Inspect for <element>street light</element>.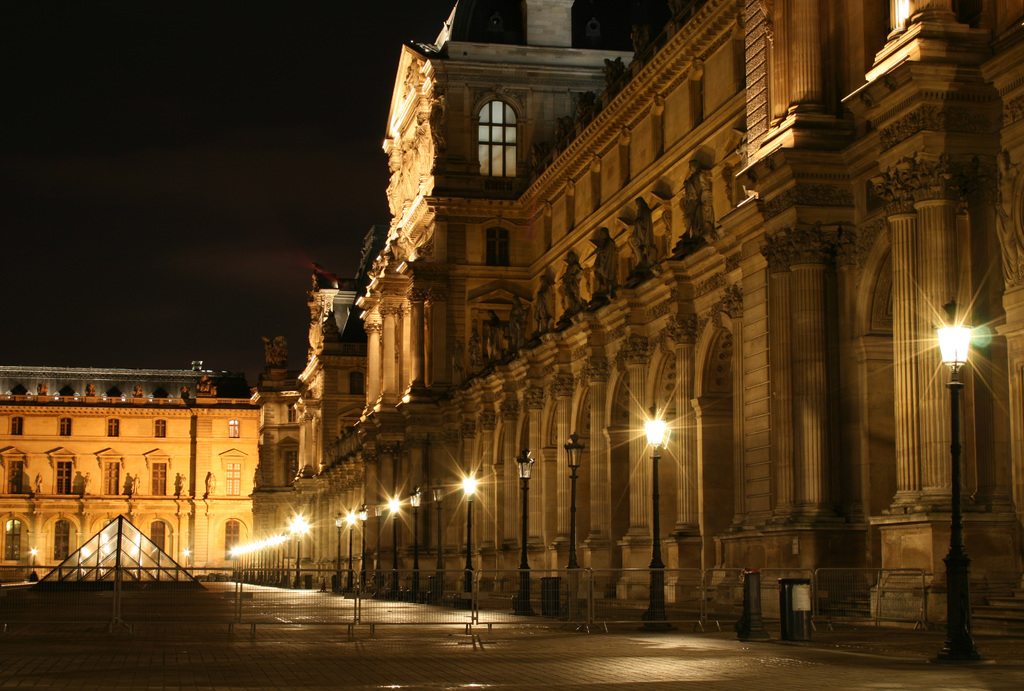
Inspection: select_region(930, 294, 973, 661).
